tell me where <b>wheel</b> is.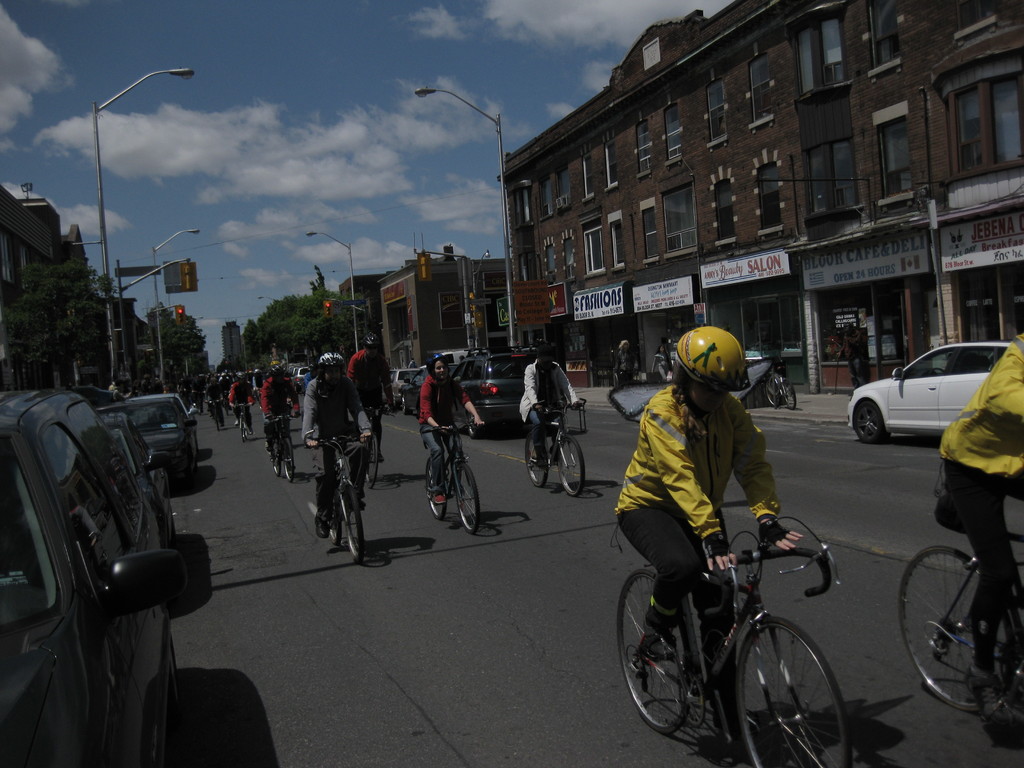
<b>wheel</b> is at bbox=(854, 402, 890, 442).
